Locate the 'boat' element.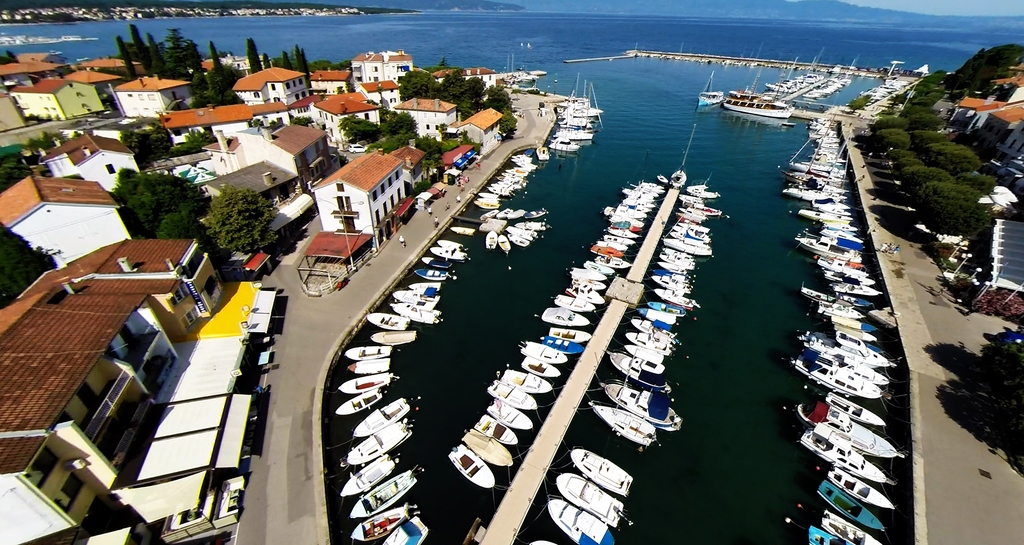
Element bbox: locate(348, 347, 387, 356).
